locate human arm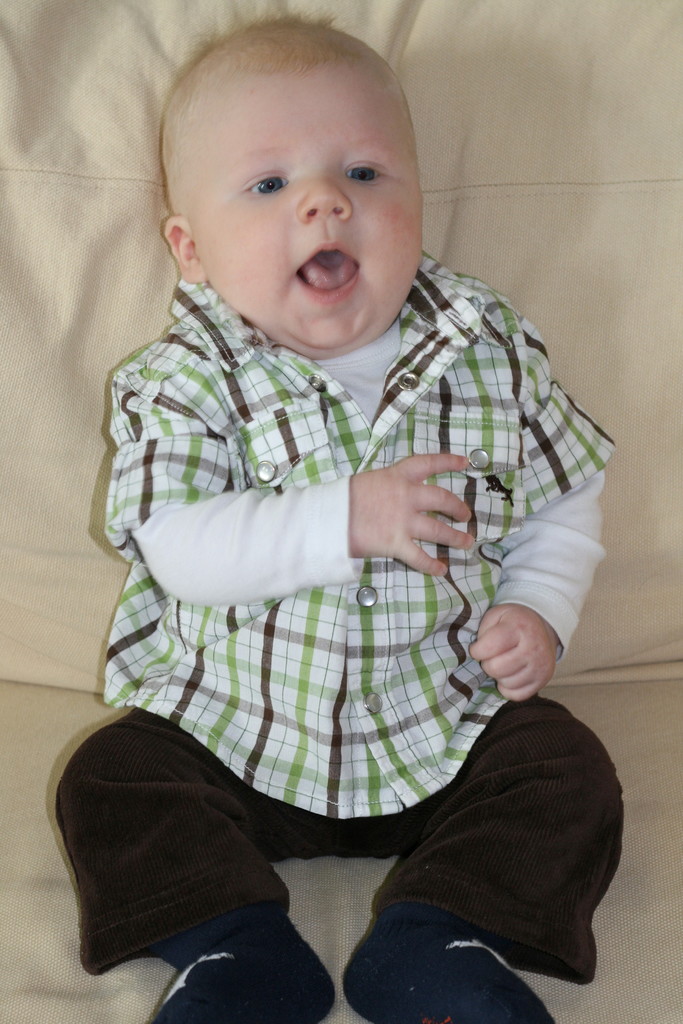
l=458, t=308, r=618, b=712
